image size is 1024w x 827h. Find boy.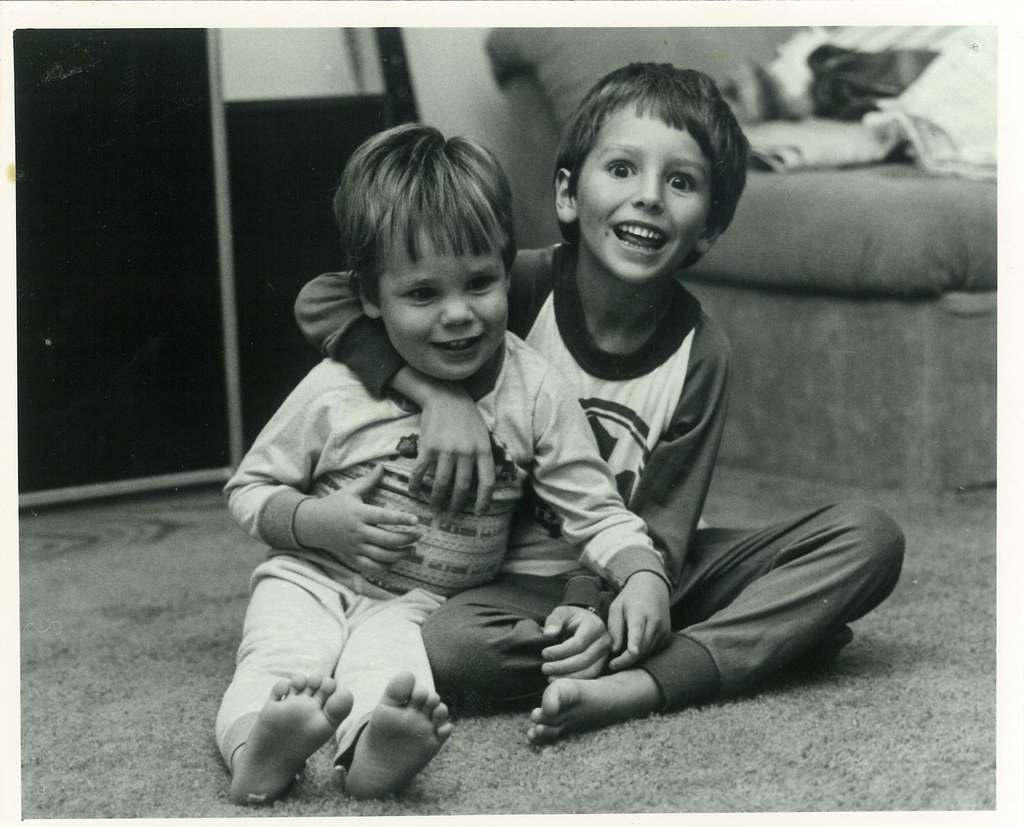
209:109:676:804.
